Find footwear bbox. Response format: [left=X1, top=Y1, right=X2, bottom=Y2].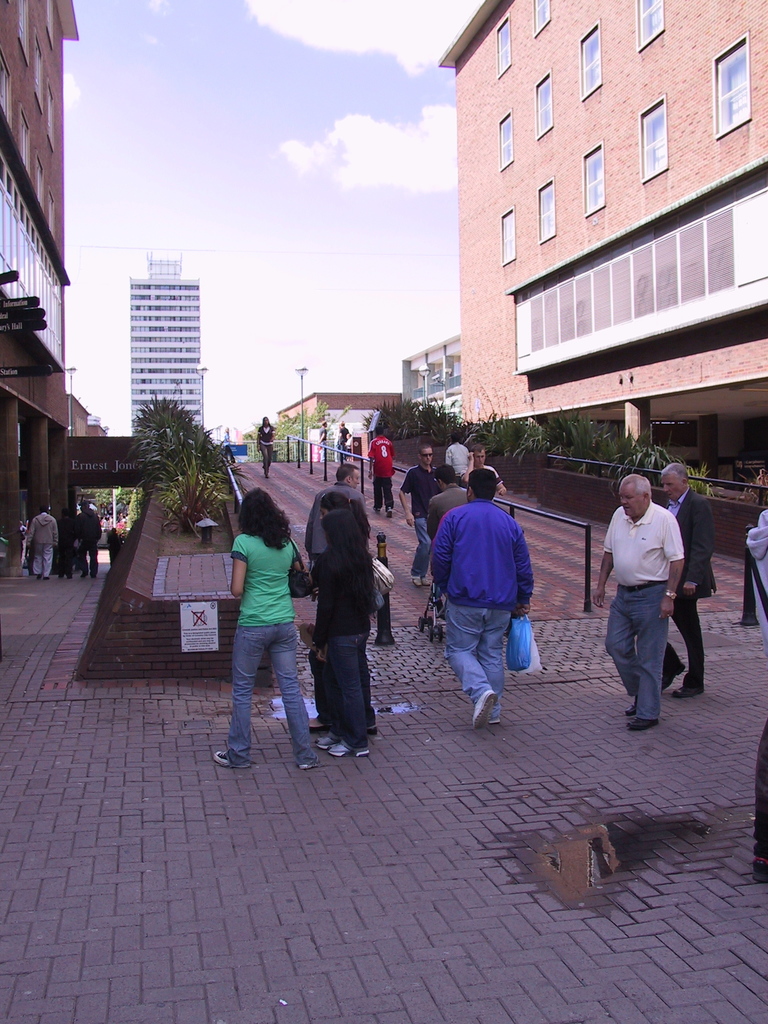
[left=627, top=716, right=659, bottom=730].
